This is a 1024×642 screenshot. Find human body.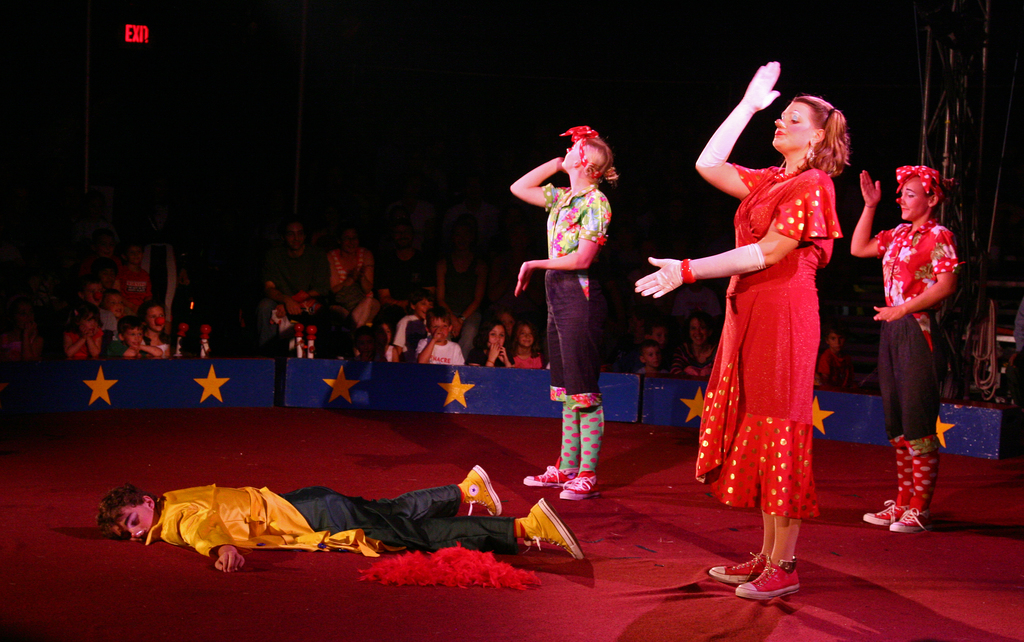
Bounding box: bbox=(820, 351, 852, 391).
